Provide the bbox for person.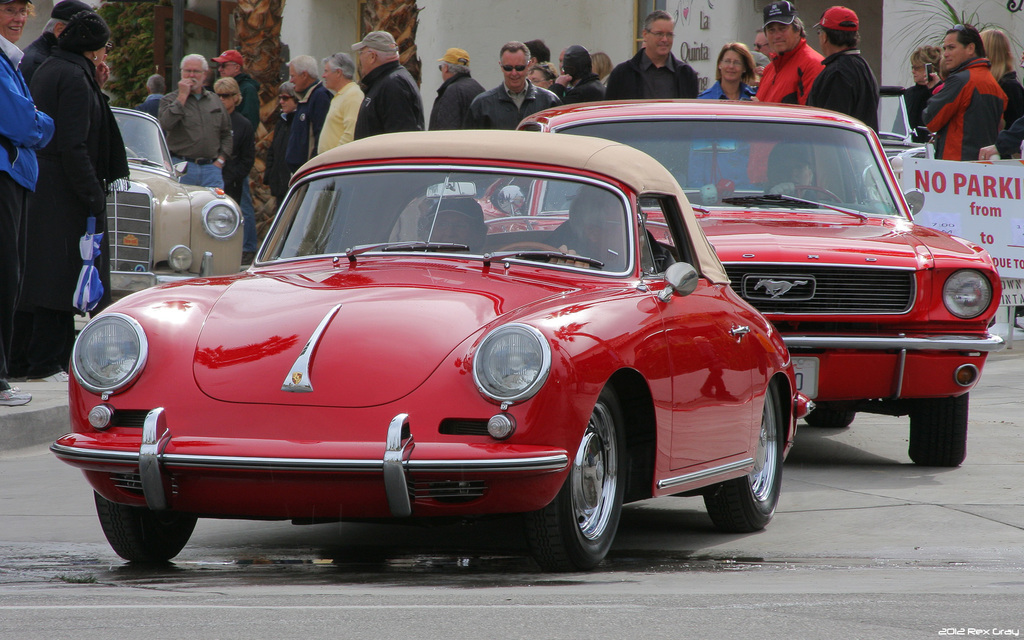
(x1=428, y1=48, x2=483, y2=128).
